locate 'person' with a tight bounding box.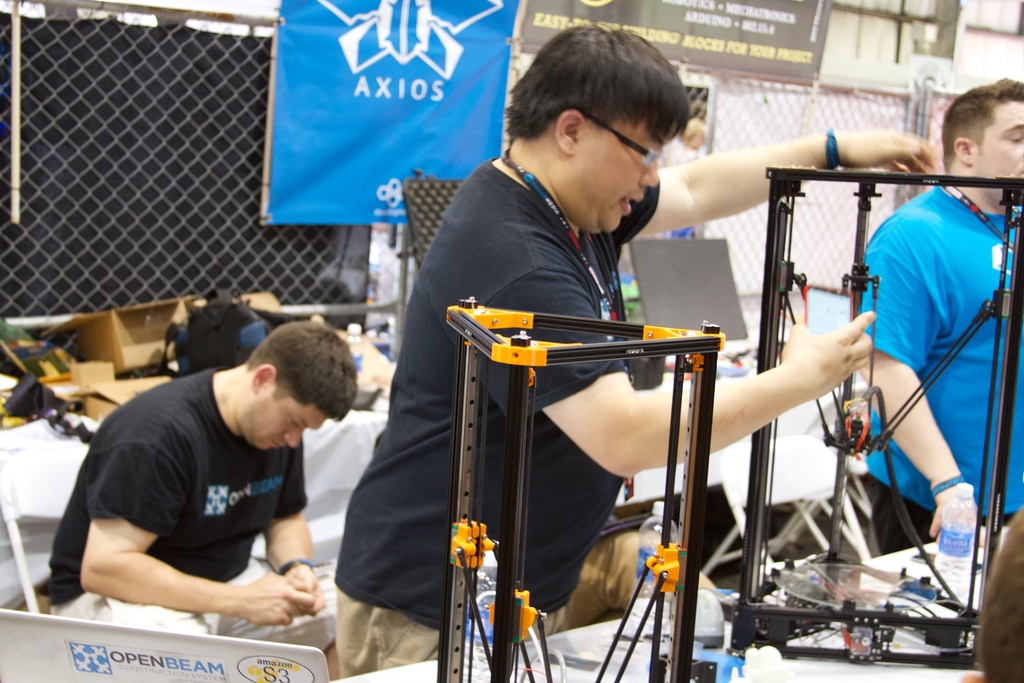
locate(332, 21, 937, 678).
